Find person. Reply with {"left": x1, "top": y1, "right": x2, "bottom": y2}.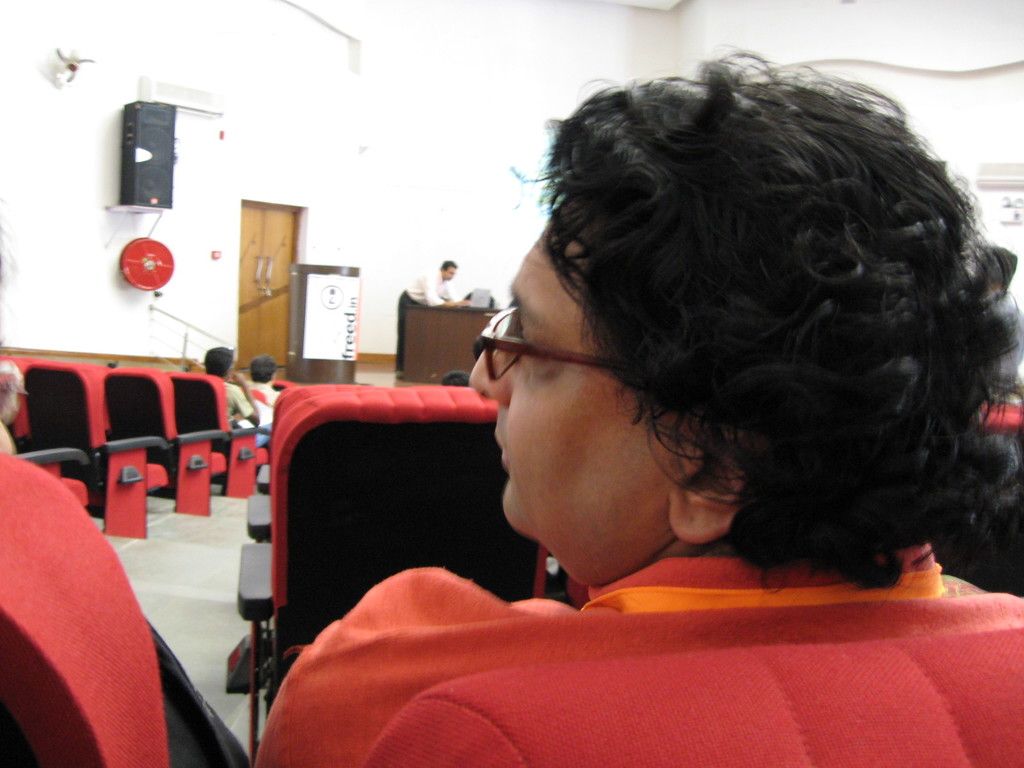
{"left": 970, "top": 248, "right": 1022, "bottom": 426}.
